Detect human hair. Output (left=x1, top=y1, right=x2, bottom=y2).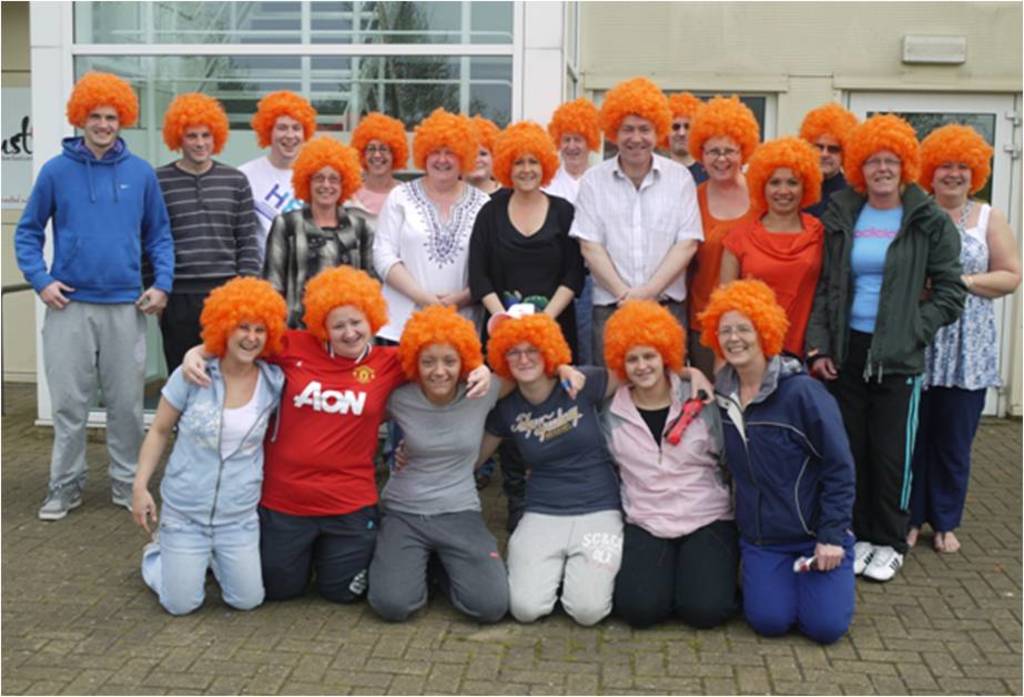
(left=480, top=315, right=576, bottom=380).
